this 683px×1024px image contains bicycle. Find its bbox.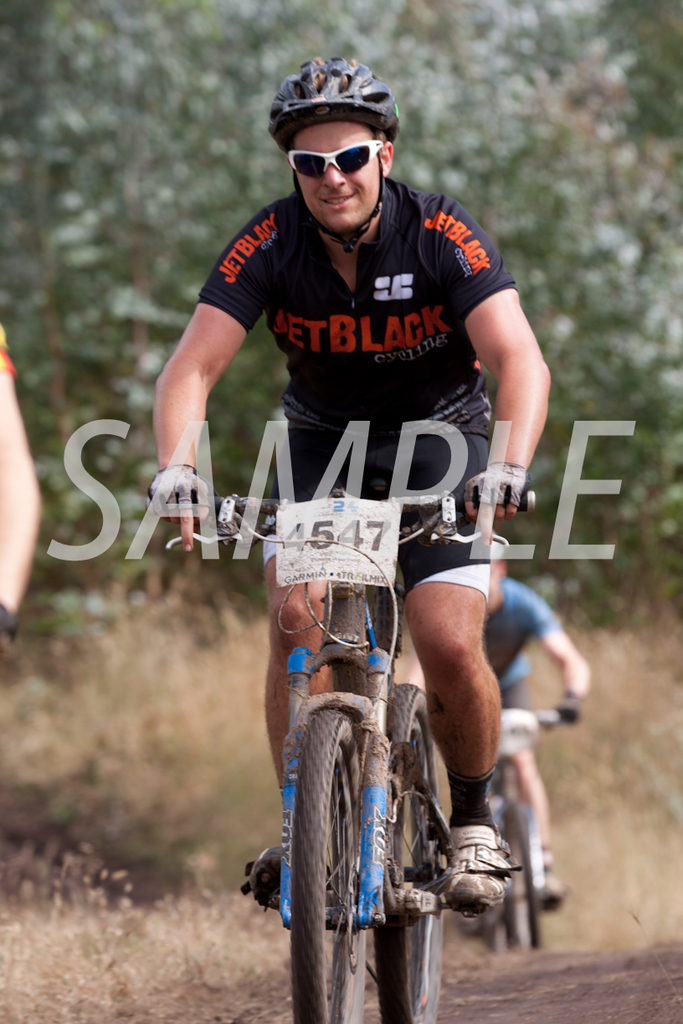
x1=419 y1=700 x2=571 y2=951.
